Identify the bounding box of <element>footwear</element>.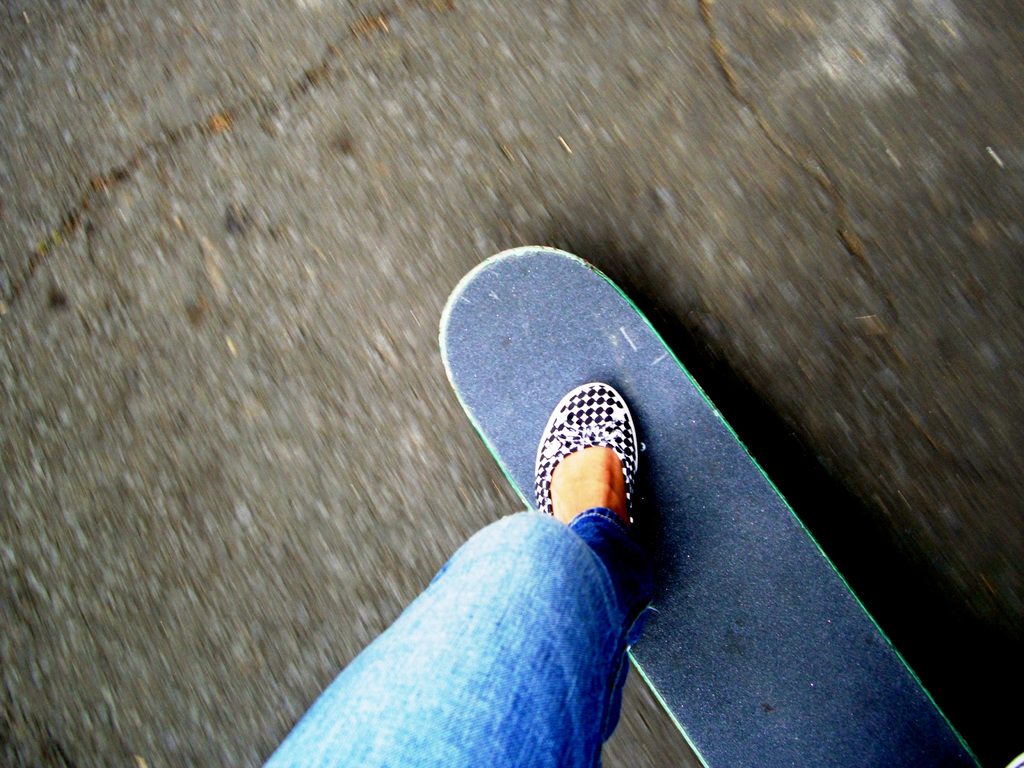
region(532, 383, 642, 527).
